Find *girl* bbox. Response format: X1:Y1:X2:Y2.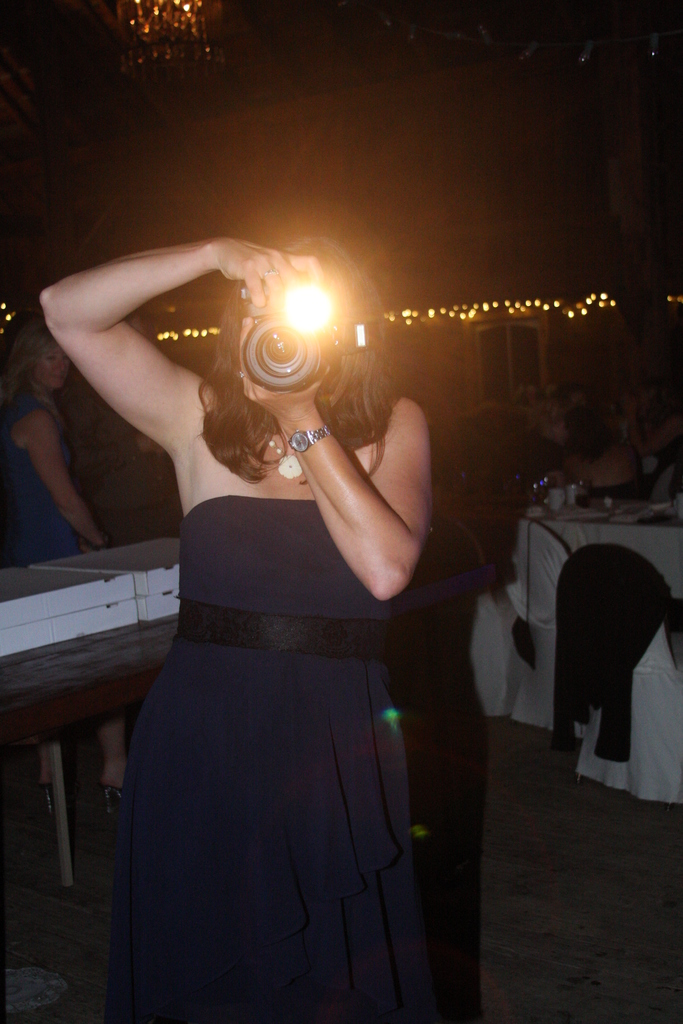
39:237:433:1023.
